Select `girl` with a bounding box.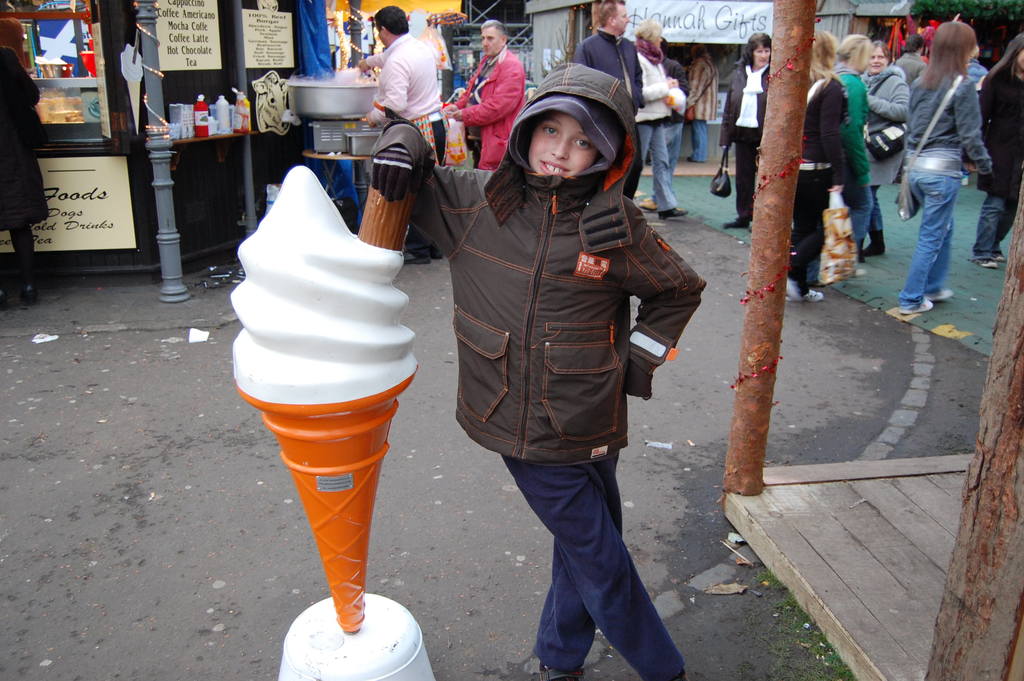
896:19:993:315.
